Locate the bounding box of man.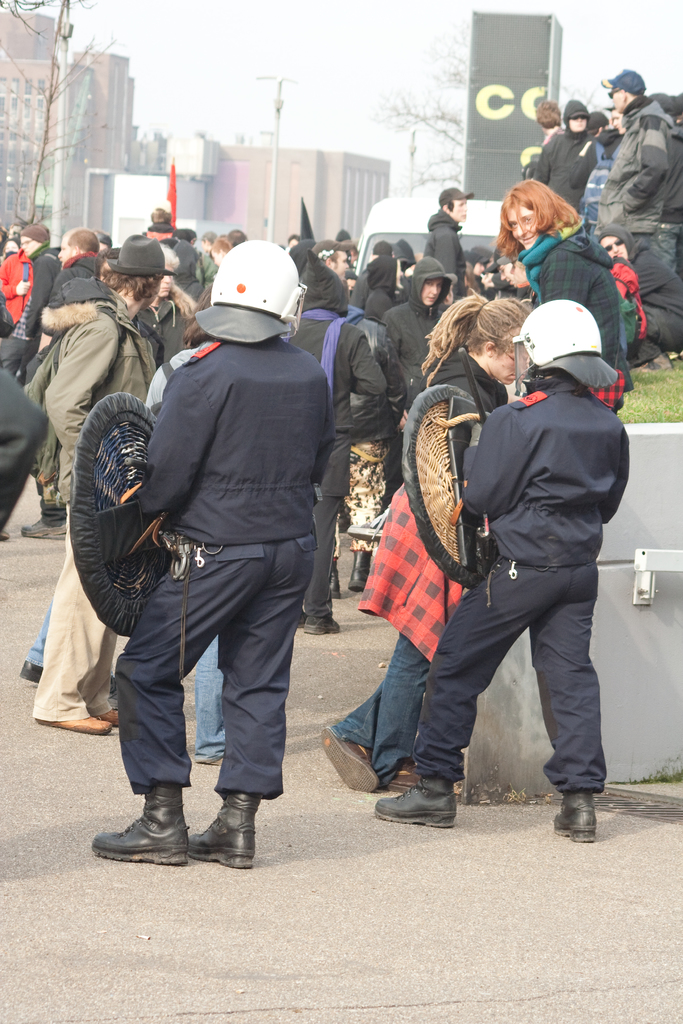
Bounding box: [40,242,174,735].
